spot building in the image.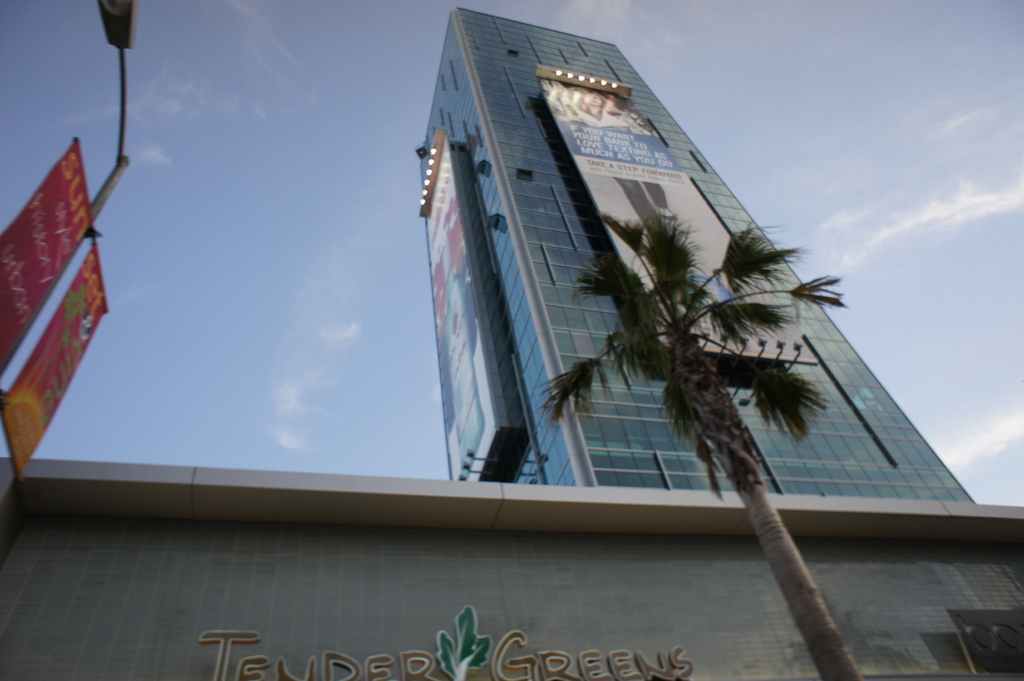
building found at box=[0, 5, 1023, 680].
